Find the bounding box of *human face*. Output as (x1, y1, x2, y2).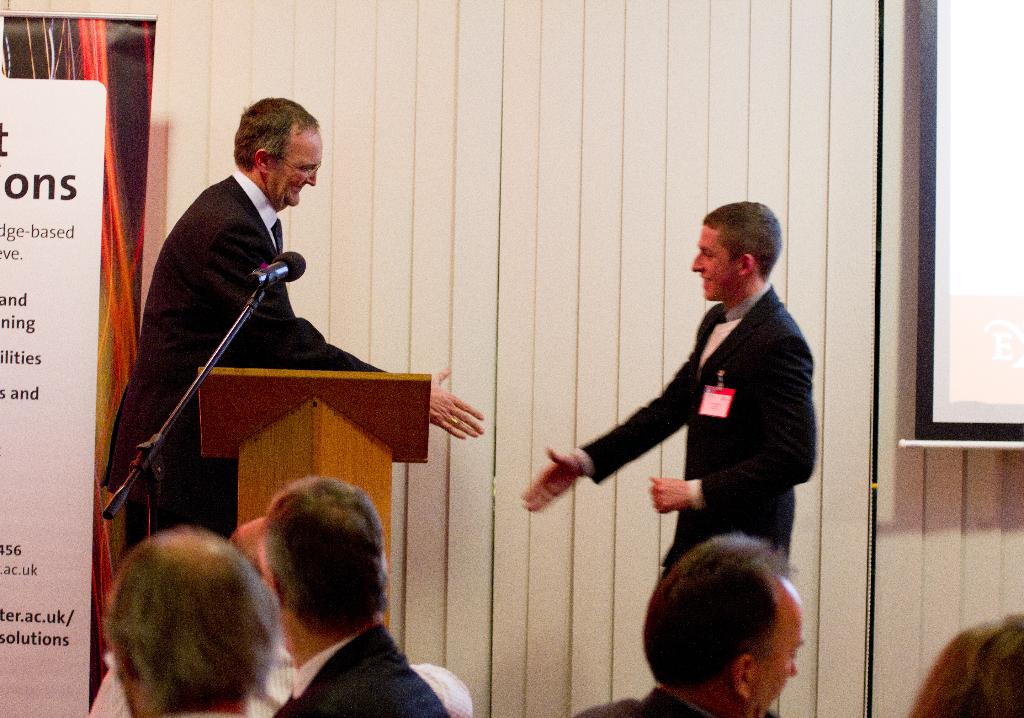
(692, 227, 740, 301).
